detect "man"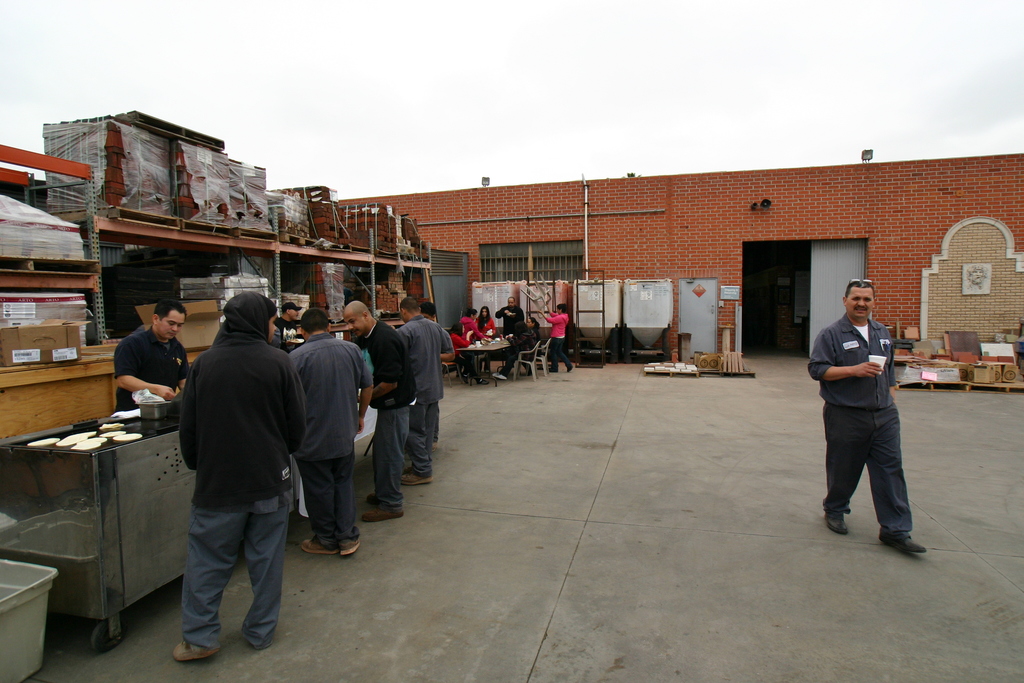
bbox=(816, 284, 925, 549)
